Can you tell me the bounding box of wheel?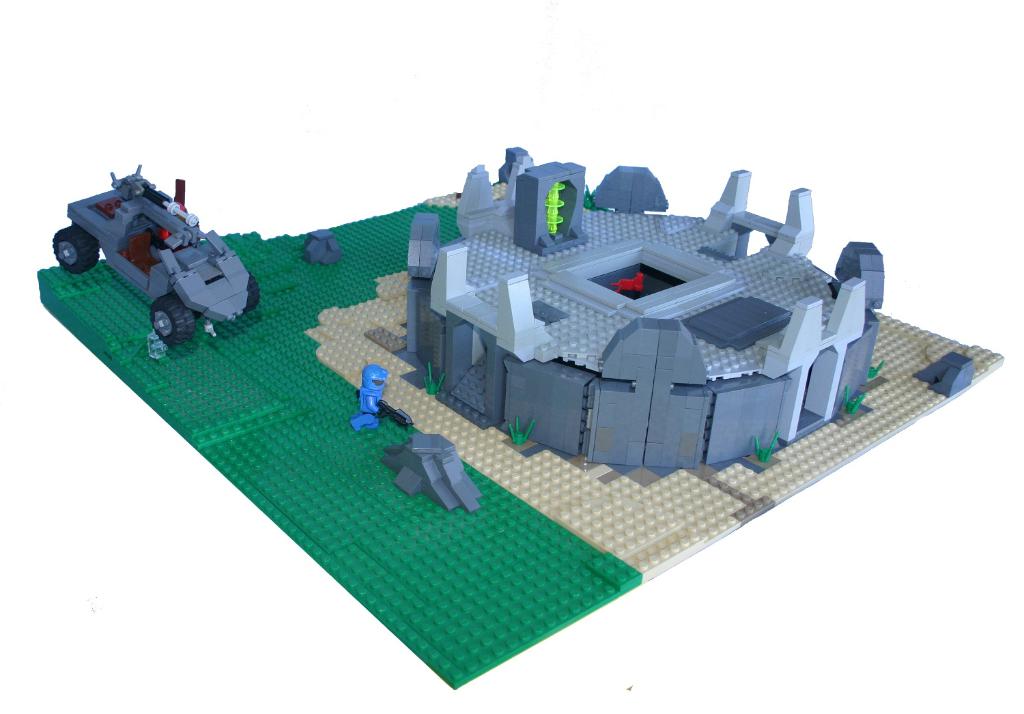
BBox(51, 226, 102, 270).
